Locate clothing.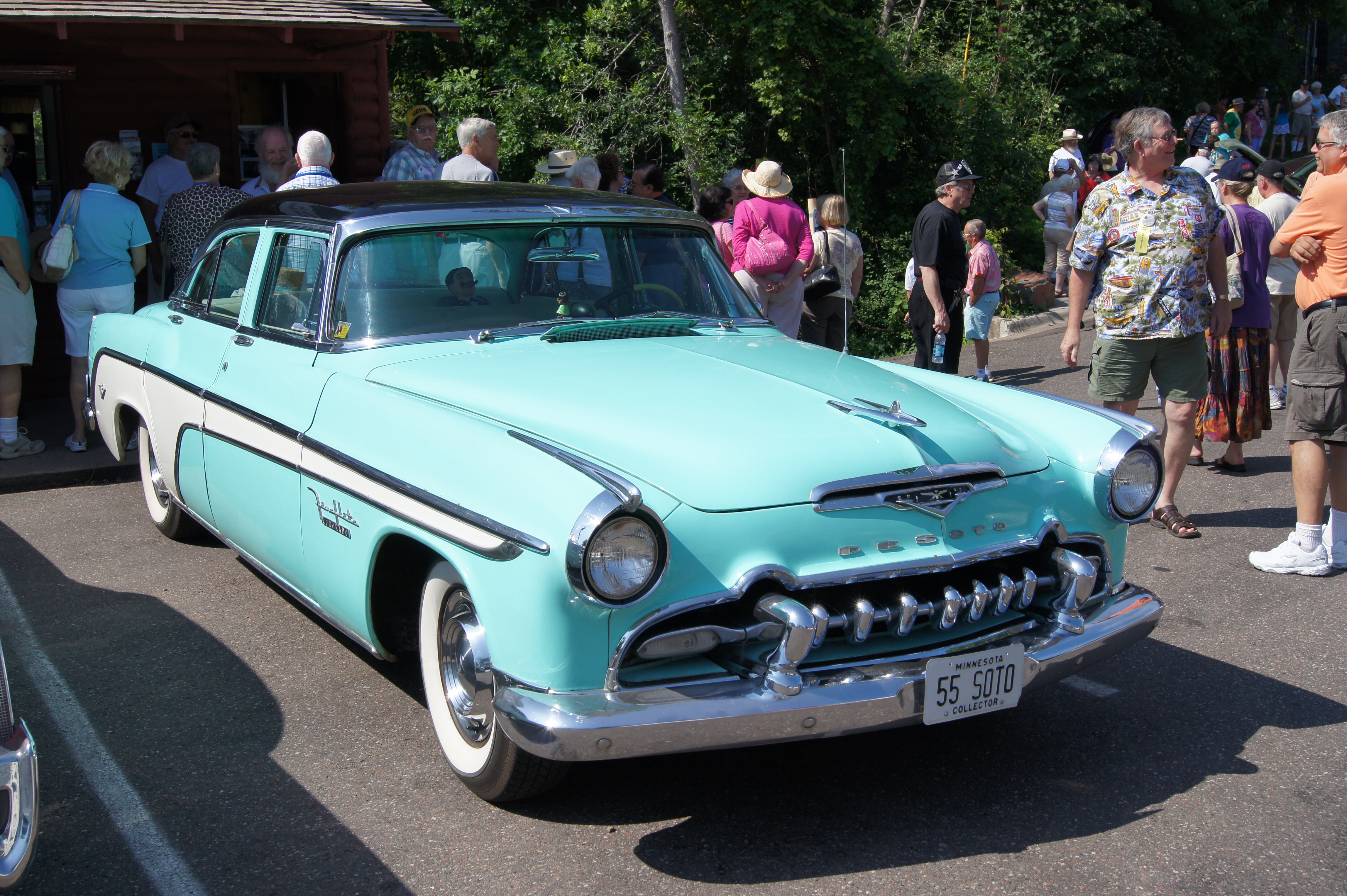
Bounding box: Rect(0, 51, 11, 108).
